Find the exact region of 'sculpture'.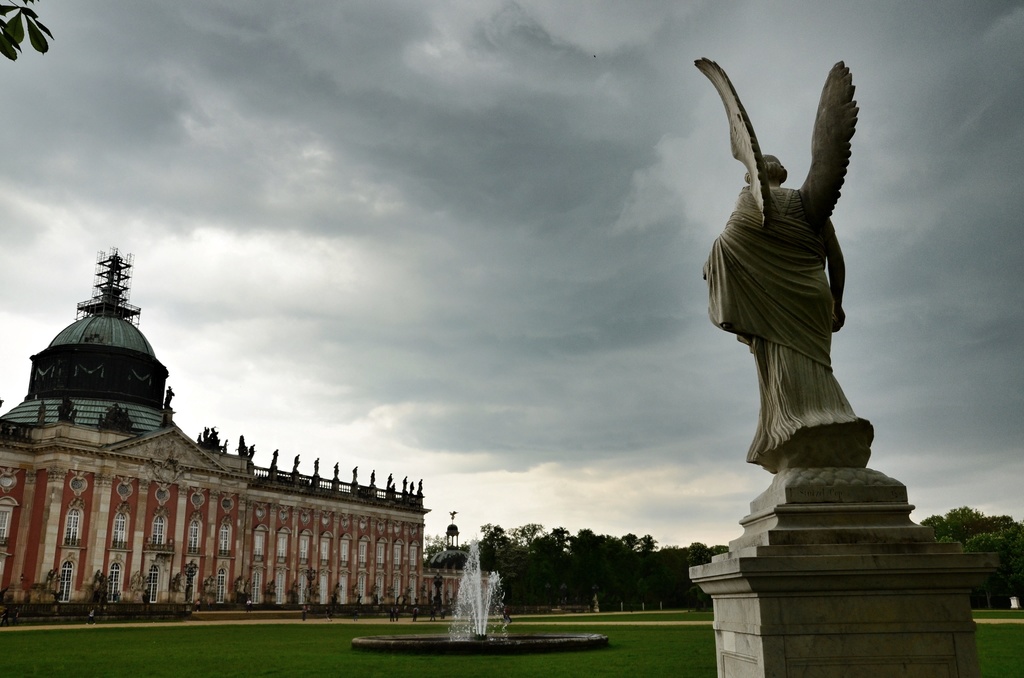
Exact region: Rect(394, 593, 399, 605).
